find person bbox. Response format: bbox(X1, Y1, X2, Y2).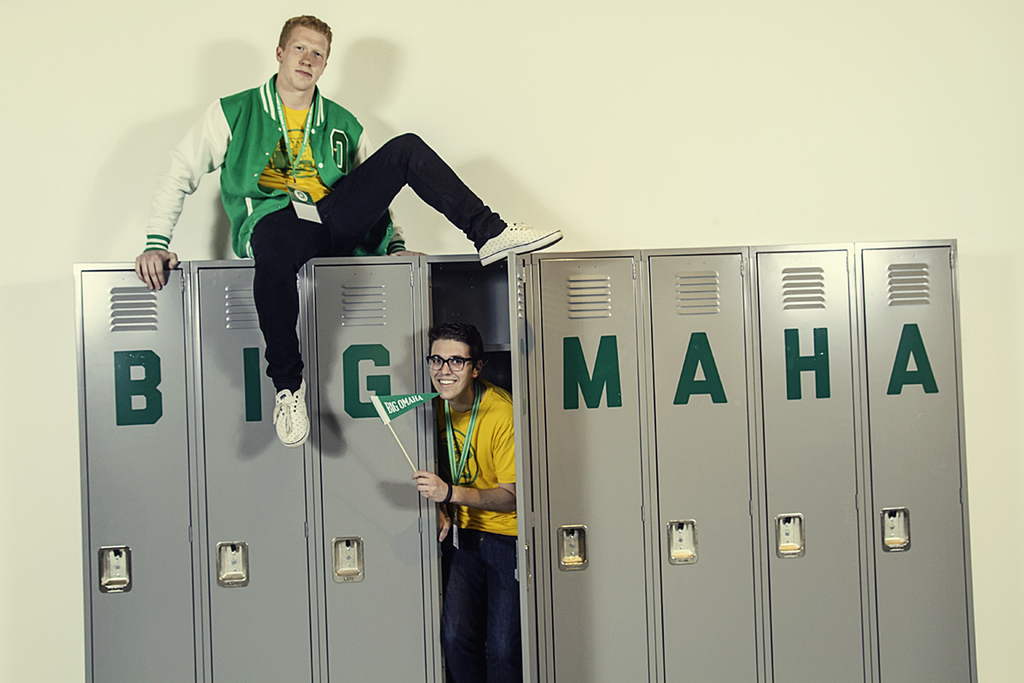
bbox(132, 12, 560, 450).
